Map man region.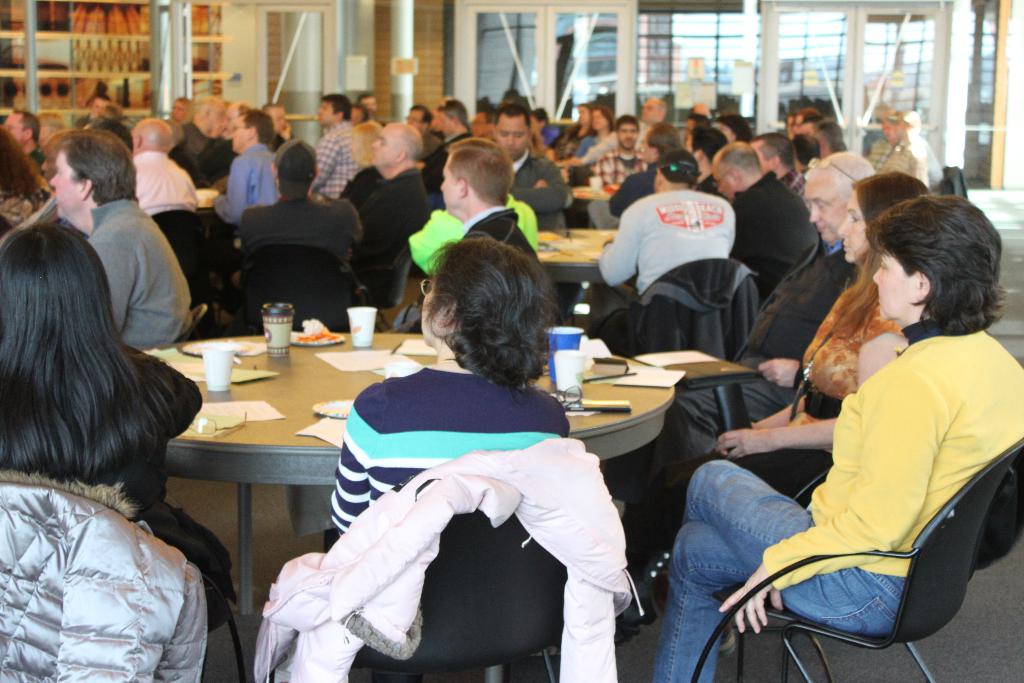
Mapped to [x1=404, y1=137, x2=535, y2=332].
